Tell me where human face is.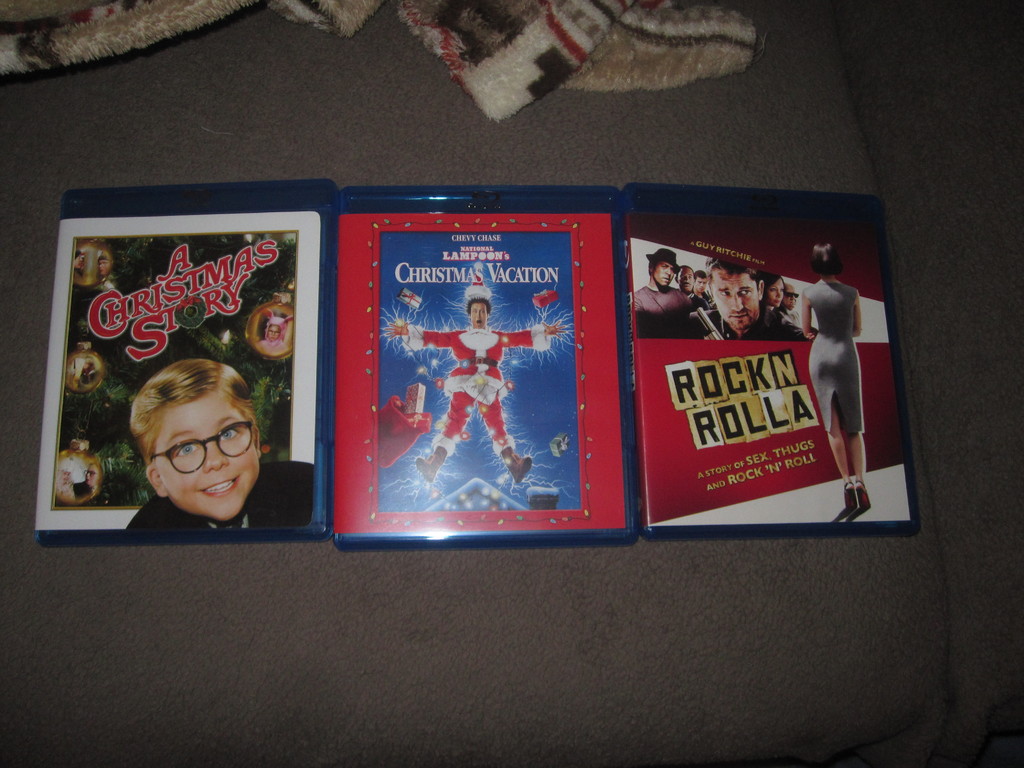
human face is at left=714, top=269, right=759, bottom=332.
